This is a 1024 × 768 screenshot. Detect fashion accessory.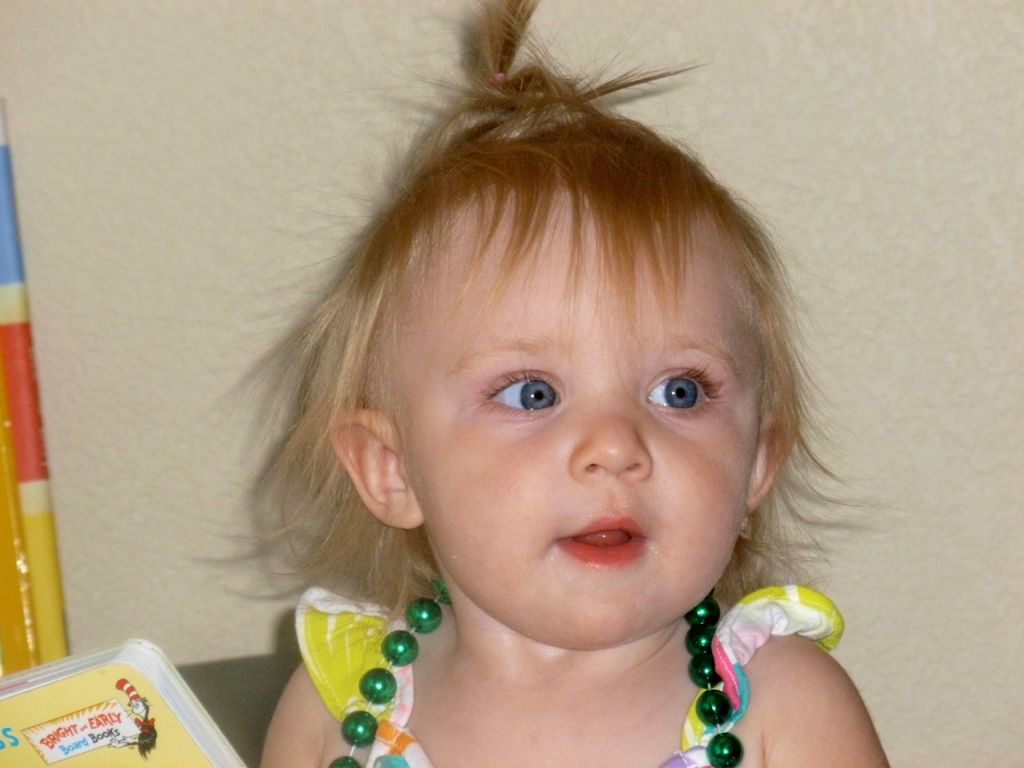
box(493, 68, 506, 83).
